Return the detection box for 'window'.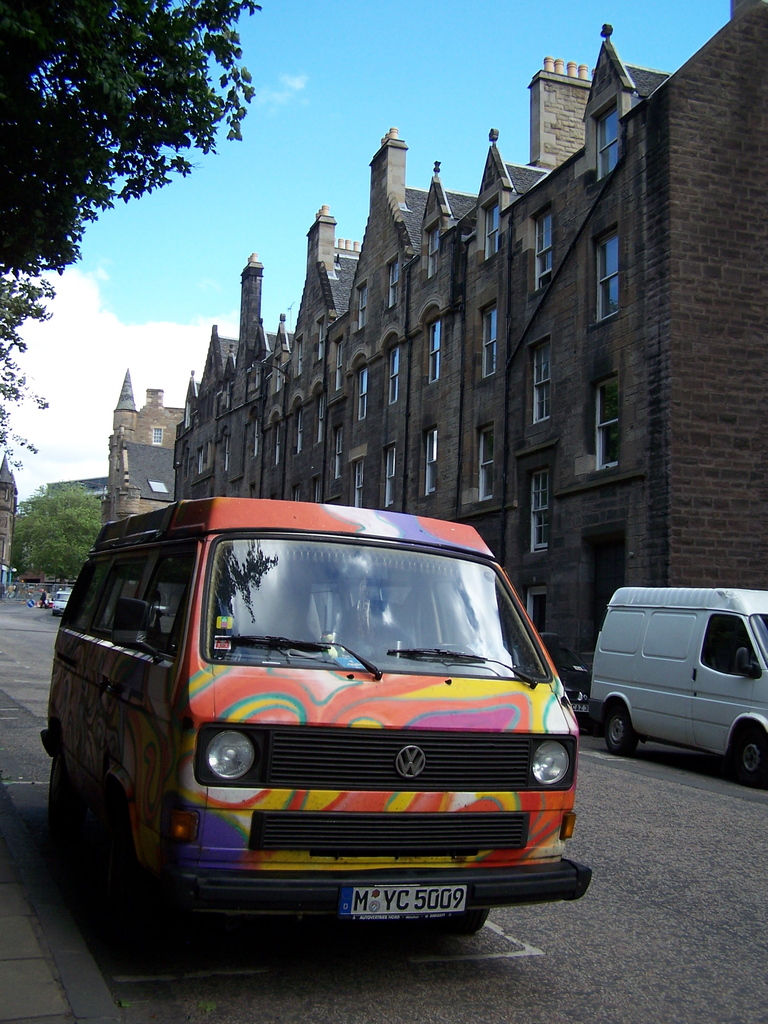
Rect(150, 425, 163, 442).
